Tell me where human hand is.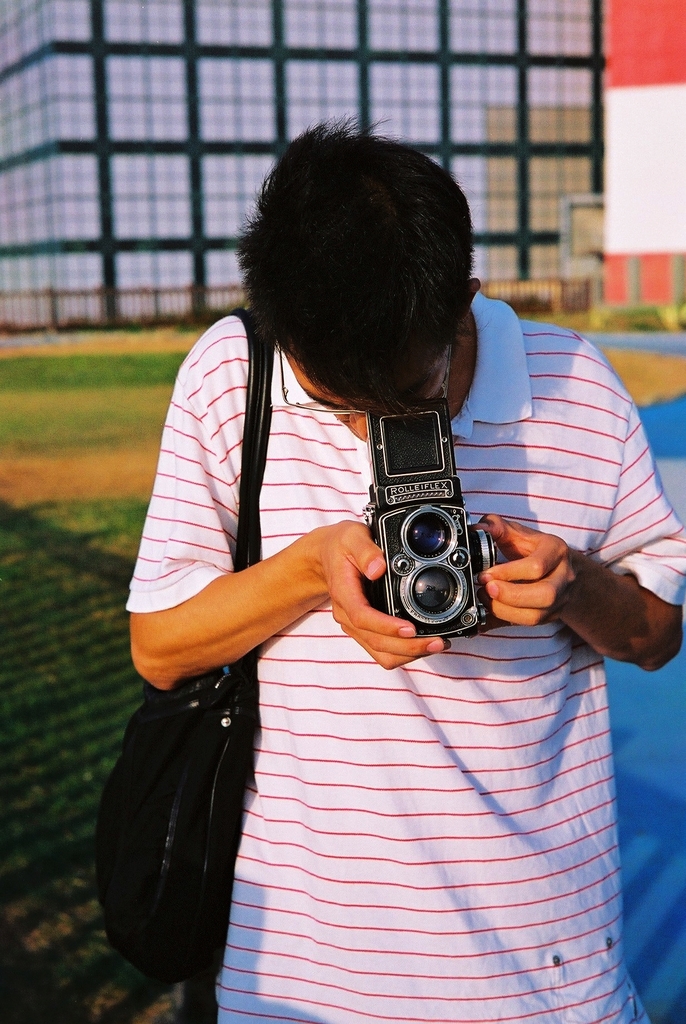
human hand is at x1=491 y1=500 x2=603 y2=639.
